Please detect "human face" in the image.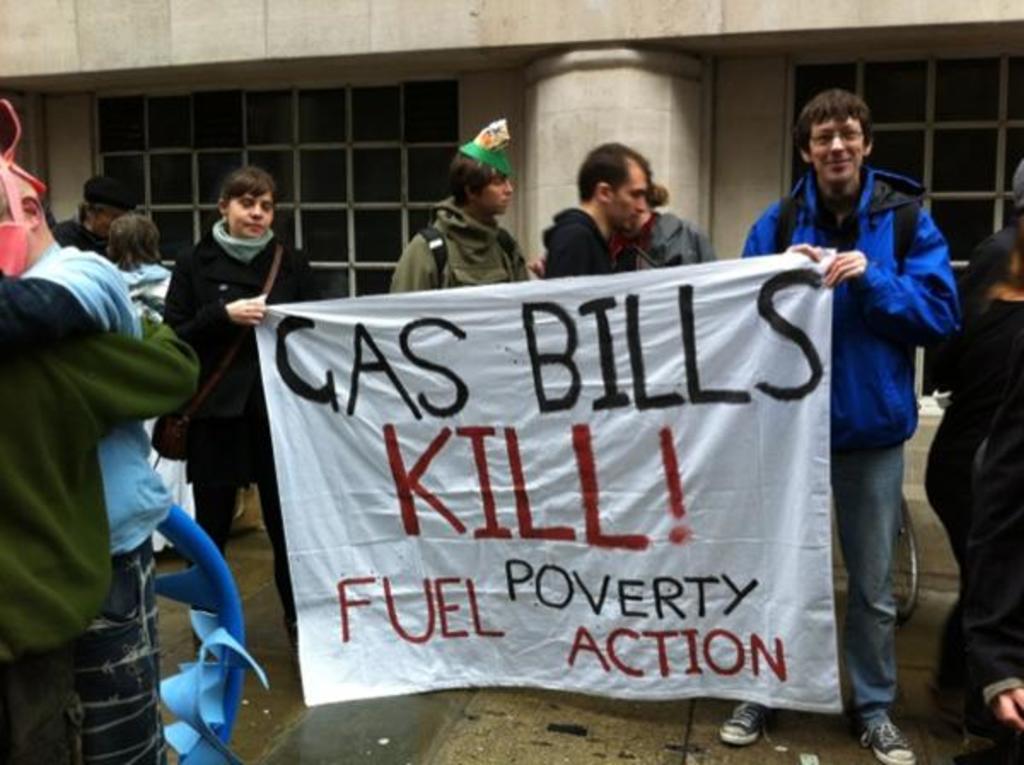
{"x1": 797, "y1": 102, "x2": 869, "y2": 196}.
